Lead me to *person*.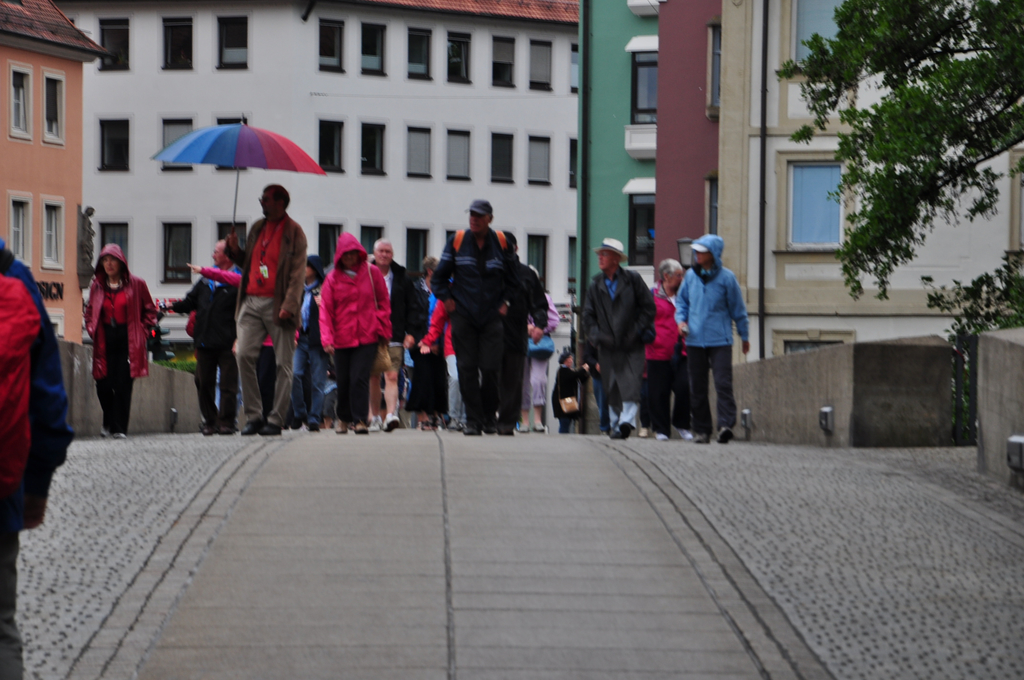
Lead to box=[671, 232, 750, 439].
